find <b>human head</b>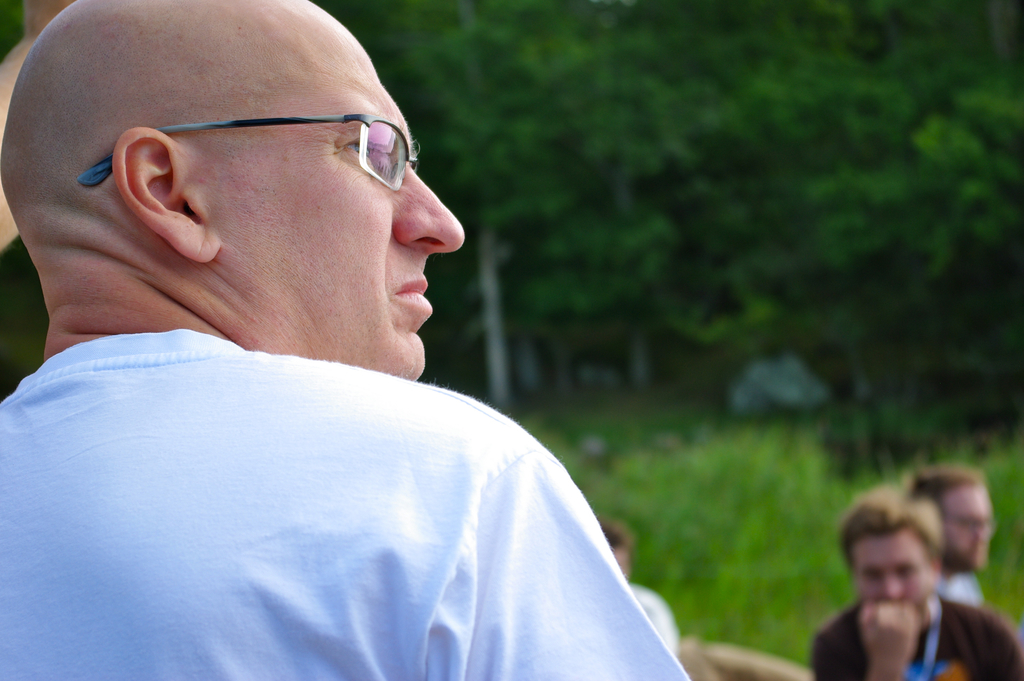
{"x1": 902, "y1": 464, "x2": 993, "y2": 568}
